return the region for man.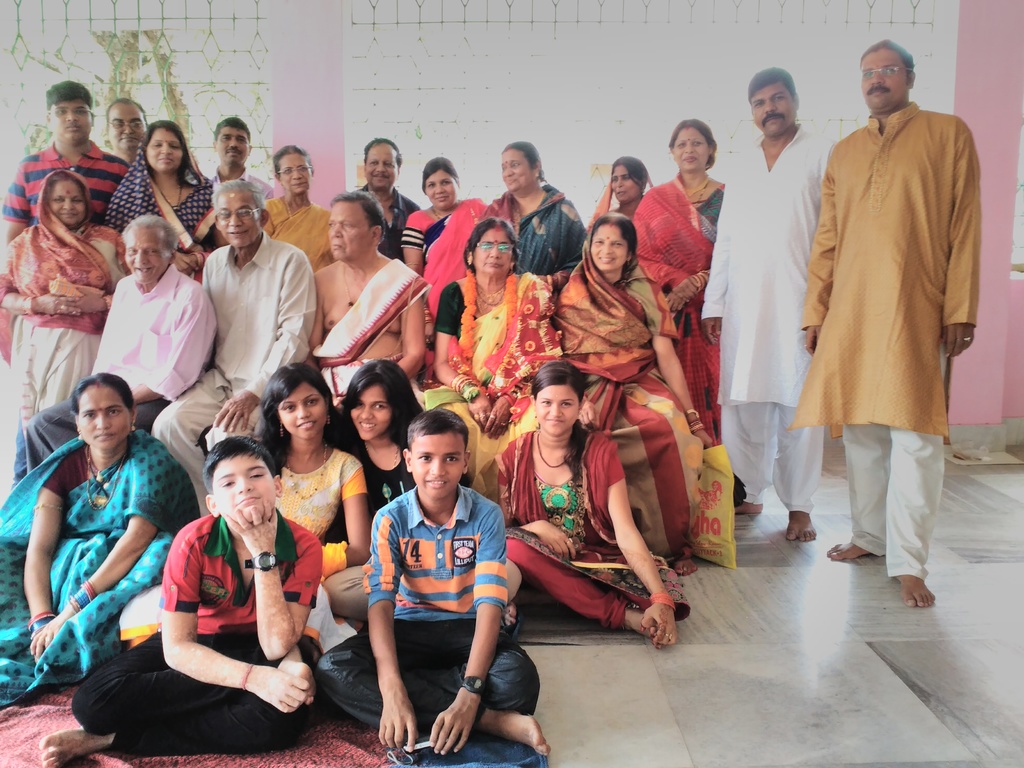
region(307, 184, 431, 399).
